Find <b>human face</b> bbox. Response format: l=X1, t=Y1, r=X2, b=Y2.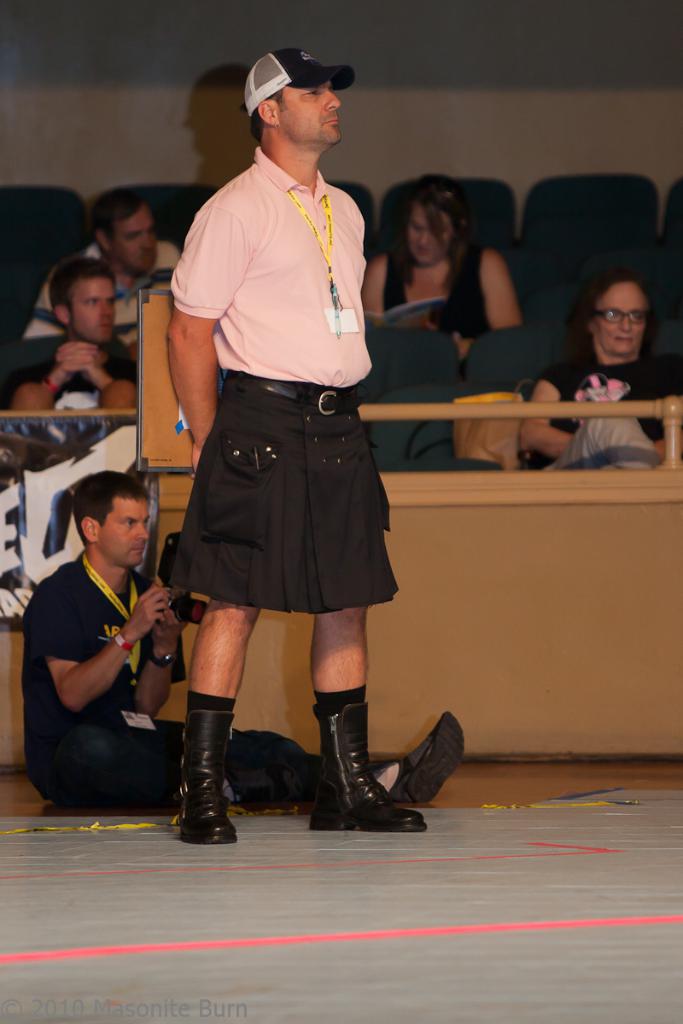
l=592, t=281, r=645, b=353.
